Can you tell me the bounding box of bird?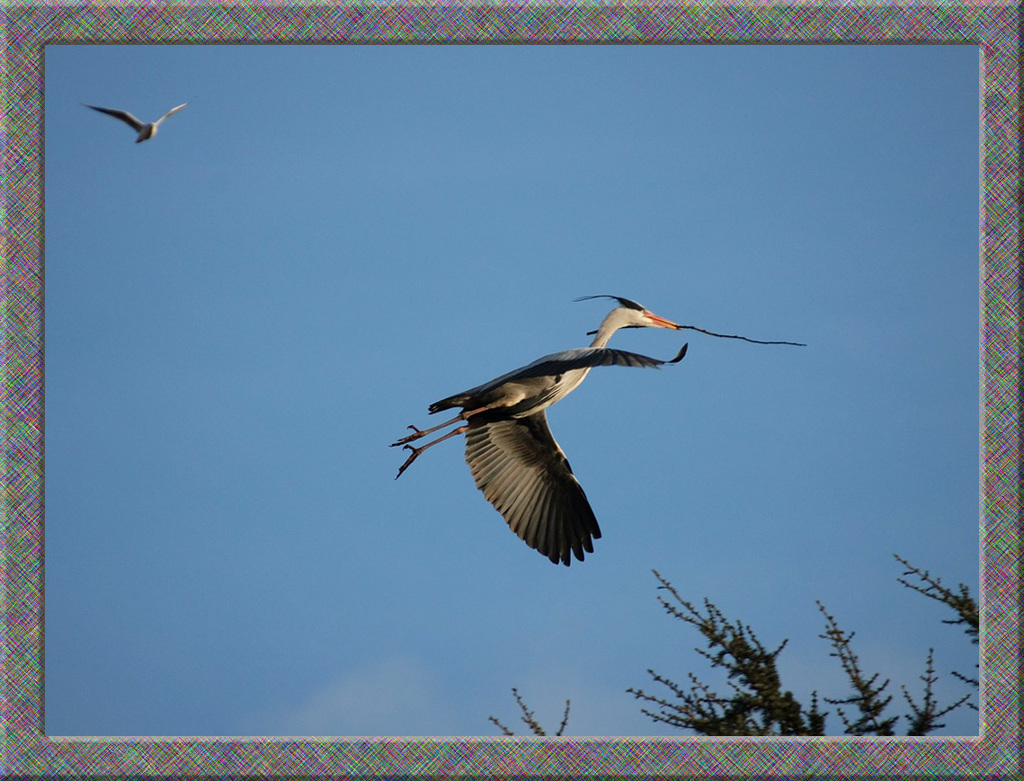
Rect(82, 98, 195, 146).
